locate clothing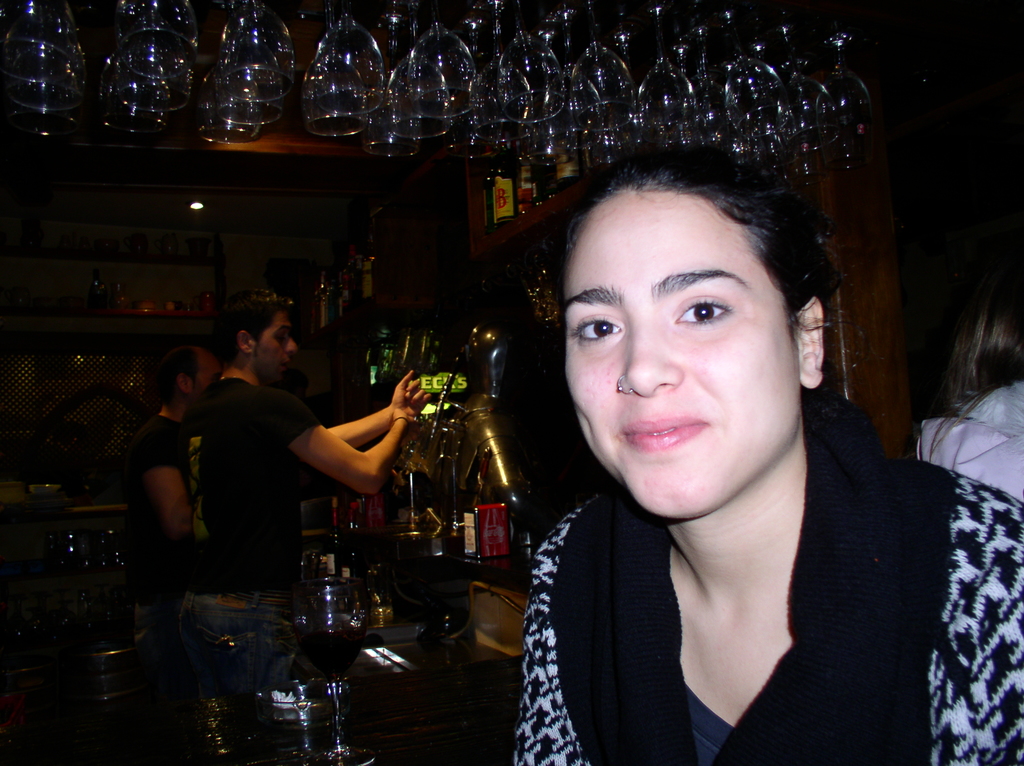
box(913, 380, 1023, 504)
